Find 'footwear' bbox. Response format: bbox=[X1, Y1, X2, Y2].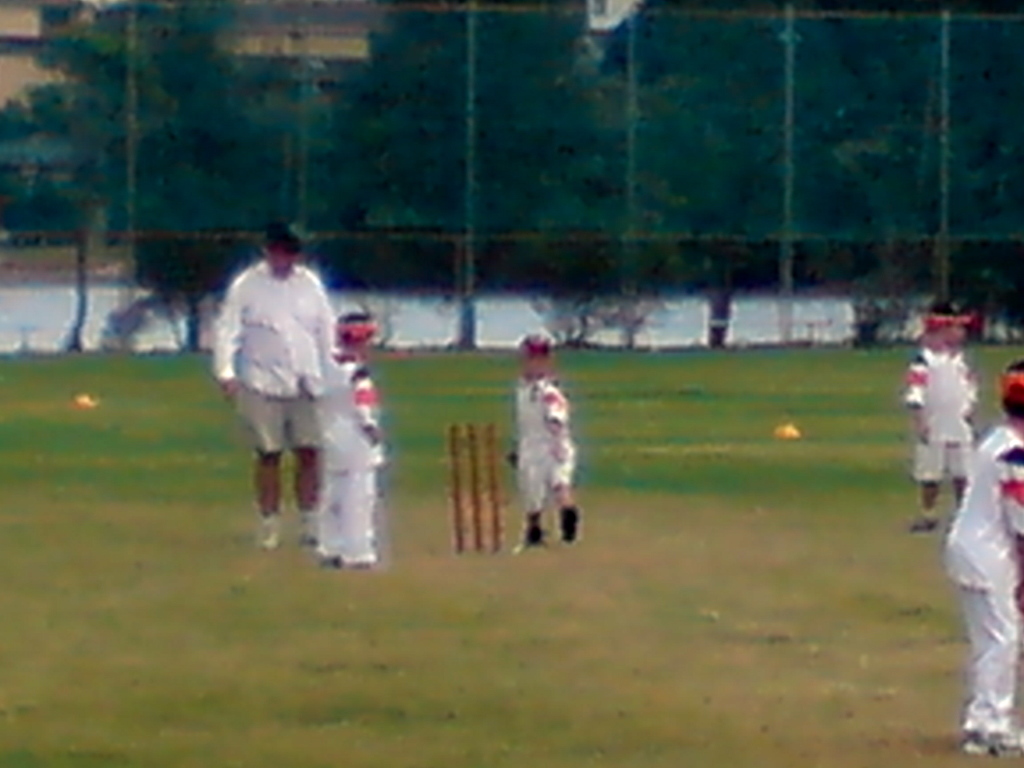
bbox=[256, 513, 278, 550].
